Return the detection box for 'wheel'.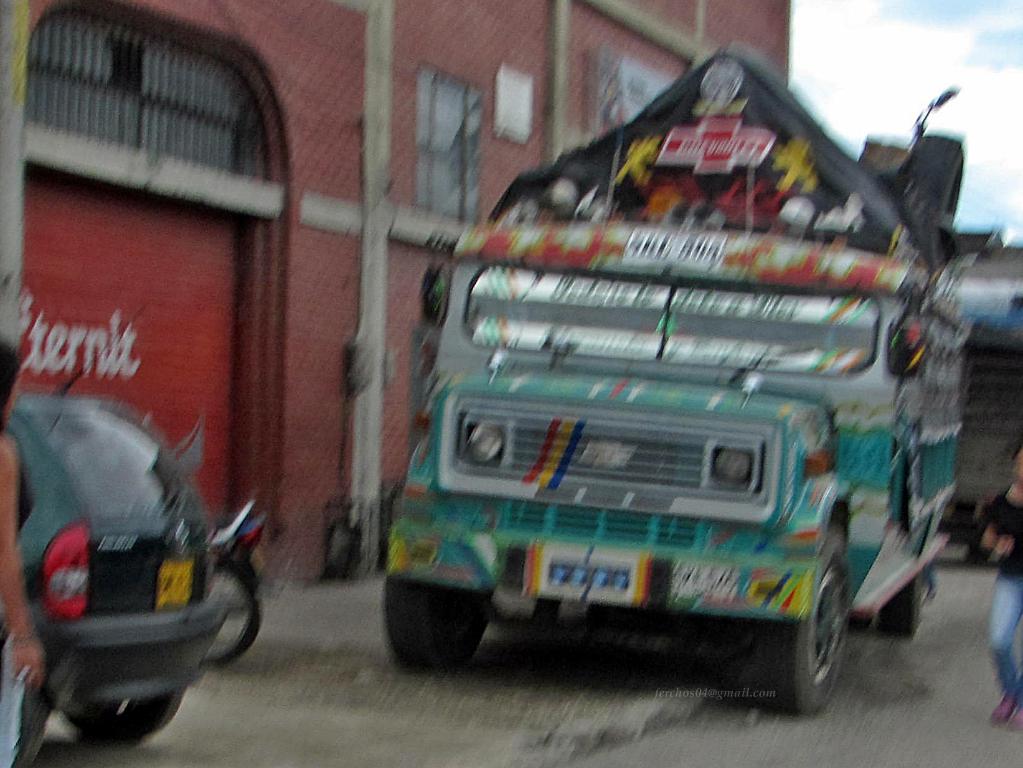
box=[200, 565, 263, 670].
